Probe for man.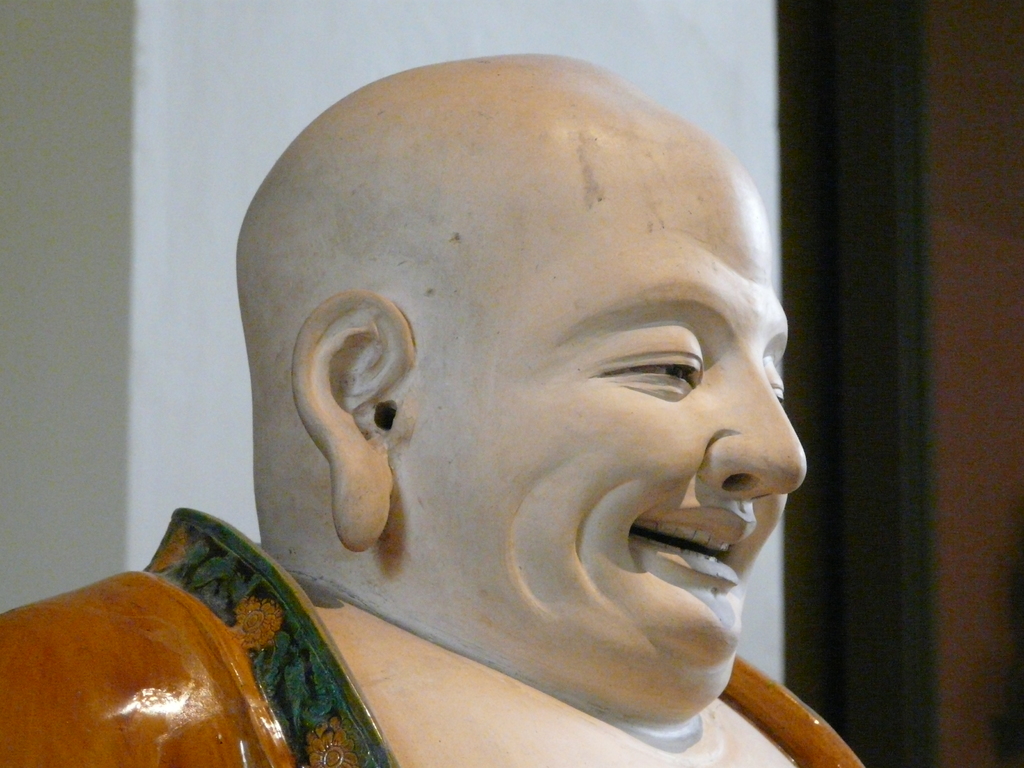
Probe result: crop(0, 50, 892, 767).
